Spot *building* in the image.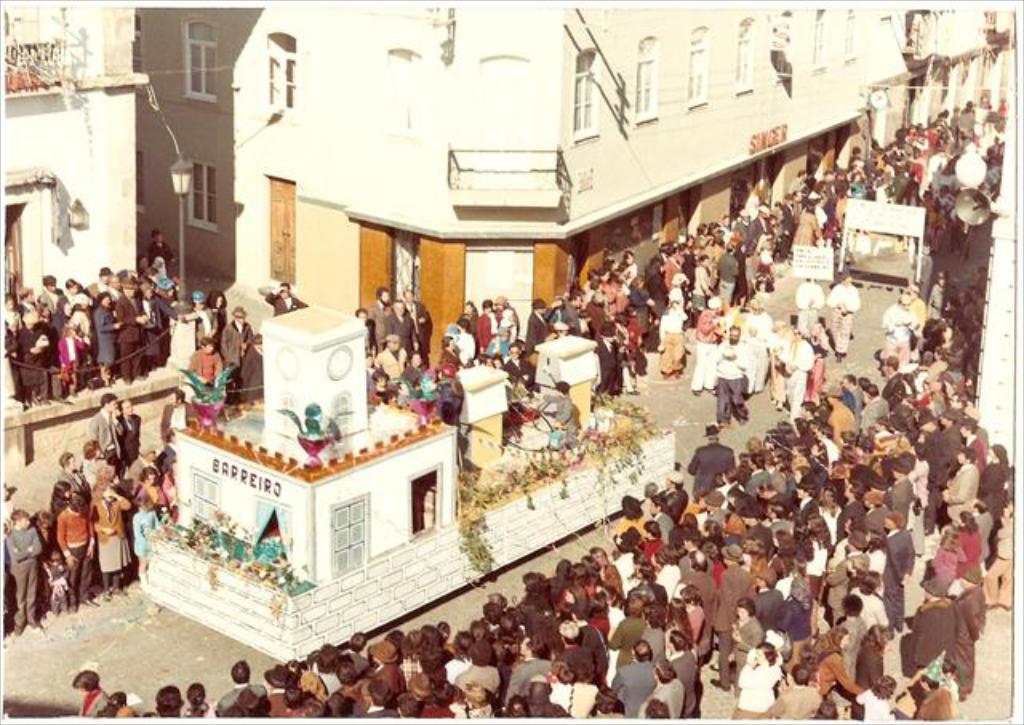
*building* found at bbox(0, 3, 152, 349).
